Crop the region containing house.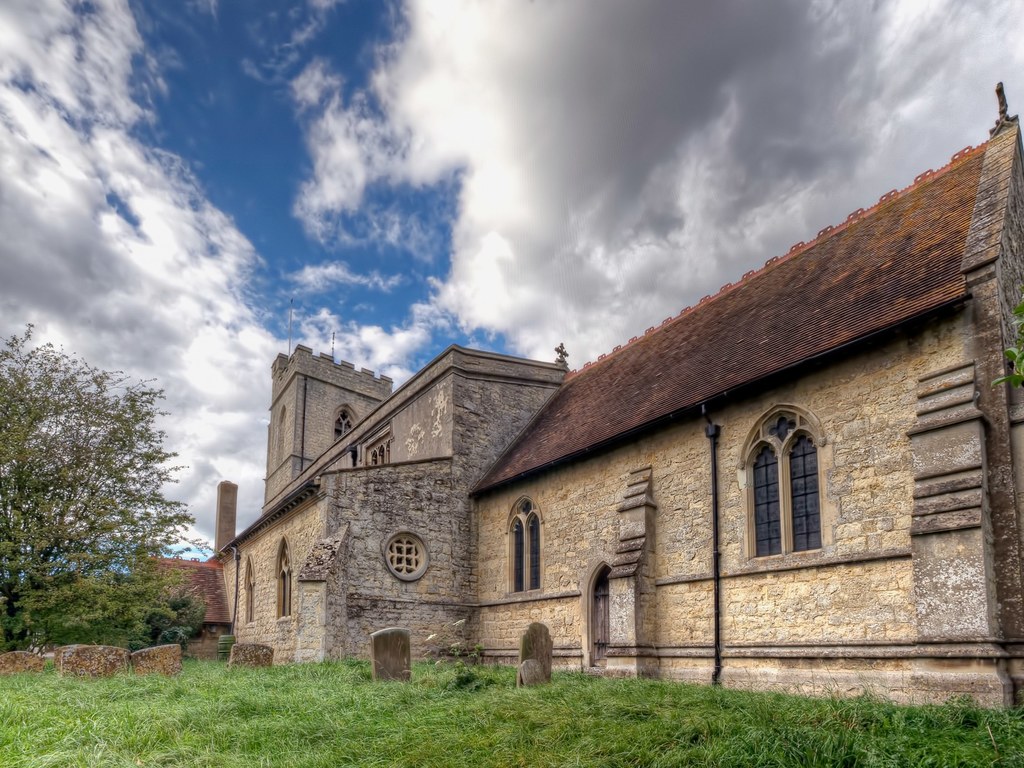
Crop region: BBox(256, 349, 382, 504).
